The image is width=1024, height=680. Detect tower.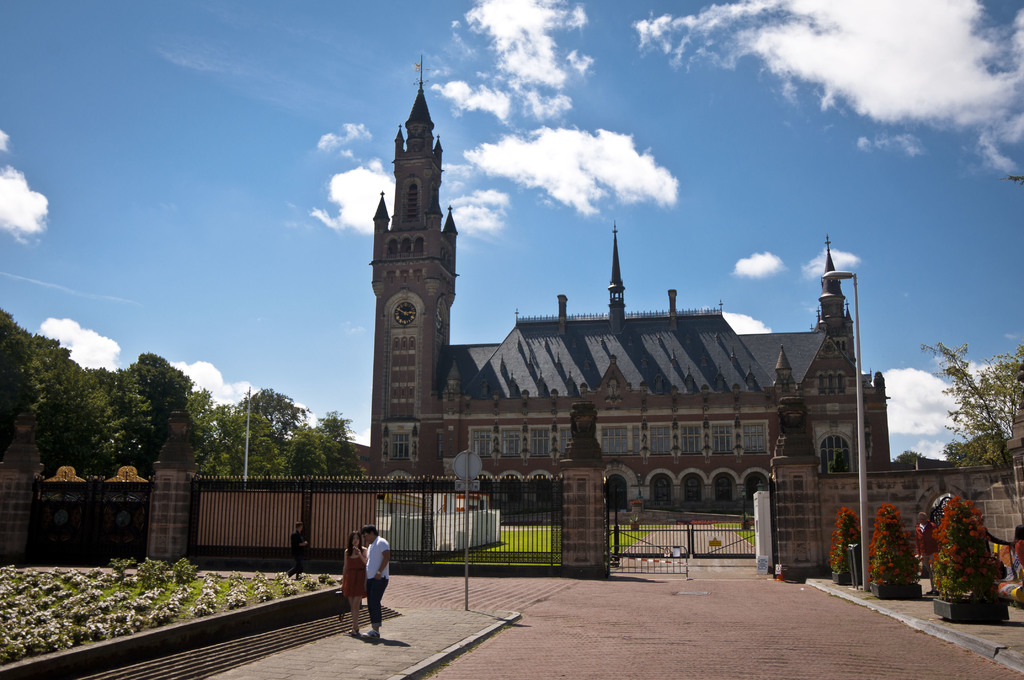
Detection: <bbox>610, 223, 627, 331</bbox>.
